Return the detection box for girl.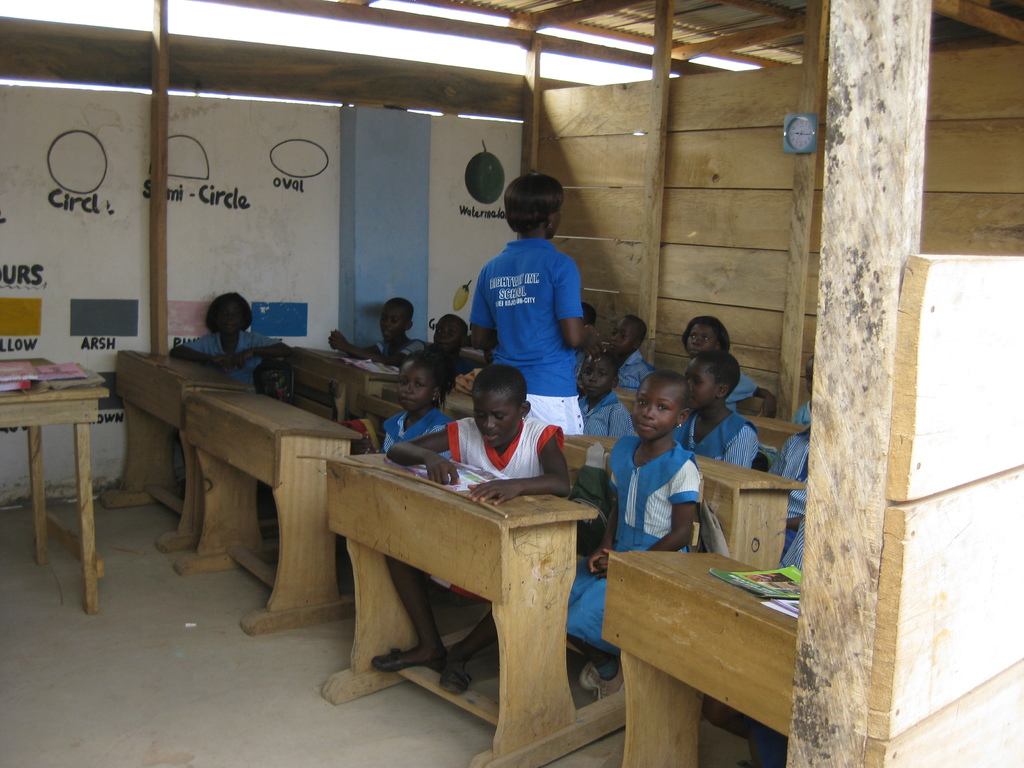
left=682, top=316, right=774, bottom=415.
